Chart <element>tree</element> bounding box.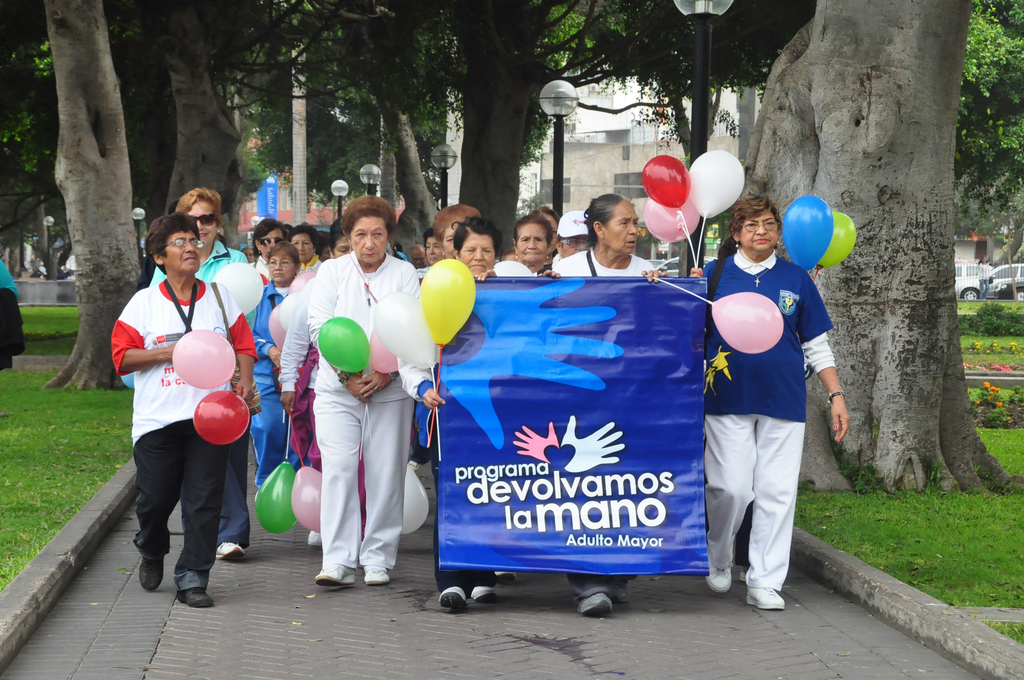
Charted: (198, 0, 446, 257).
